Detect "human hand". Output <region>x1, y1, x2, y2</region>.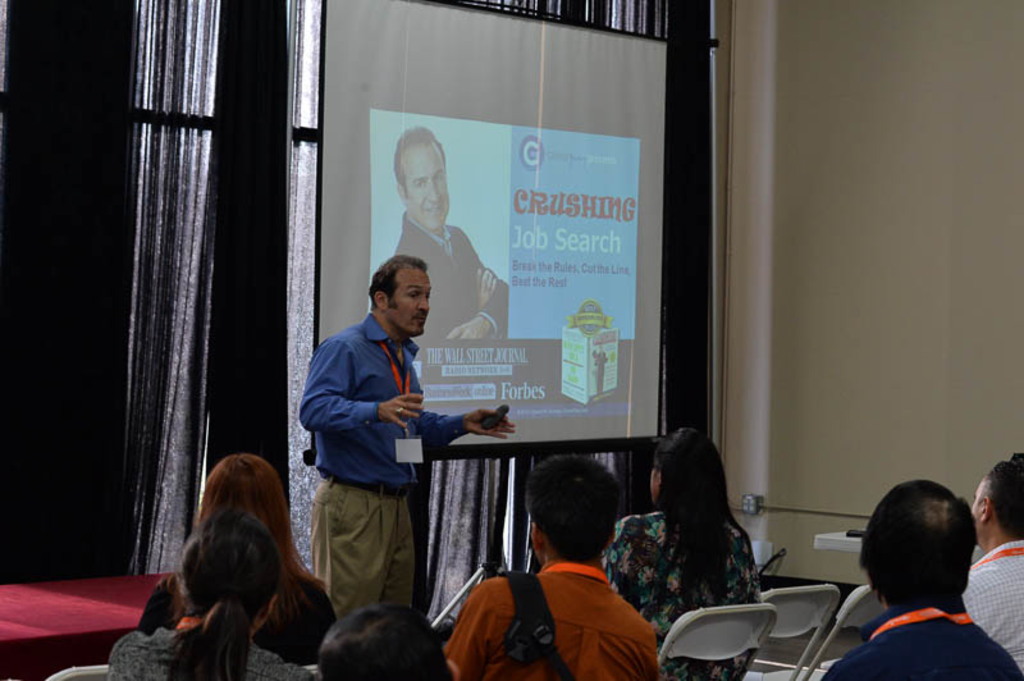
<region>444, 316, 492, 343</region>.
